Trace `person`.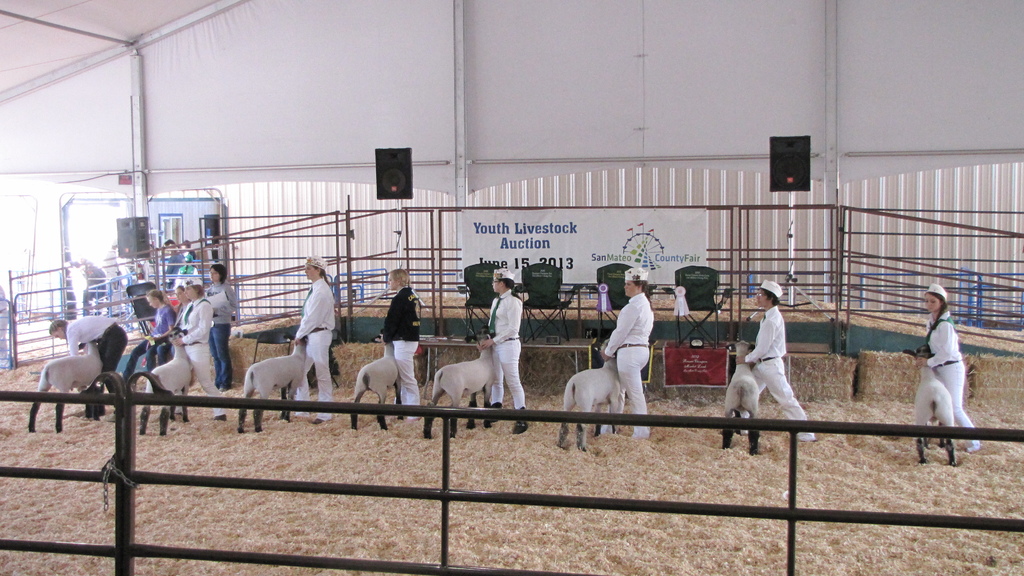
Traced to locate(472, 269, 527, 433).
